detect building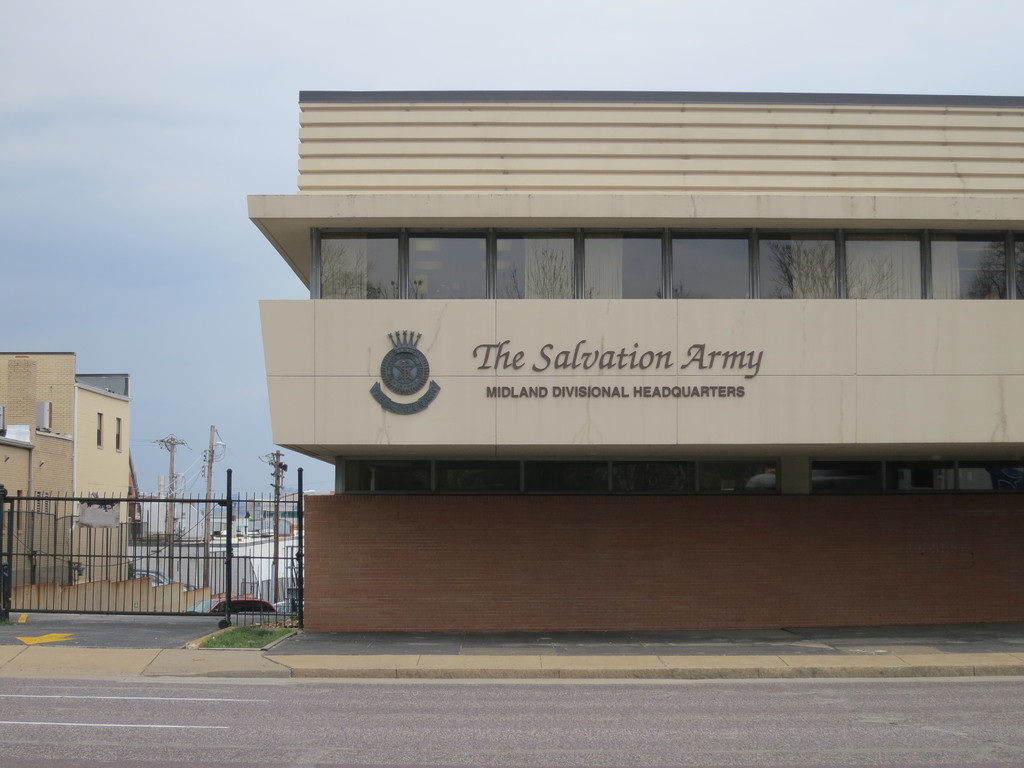
bbox=[250, 91, 1023, 630]
